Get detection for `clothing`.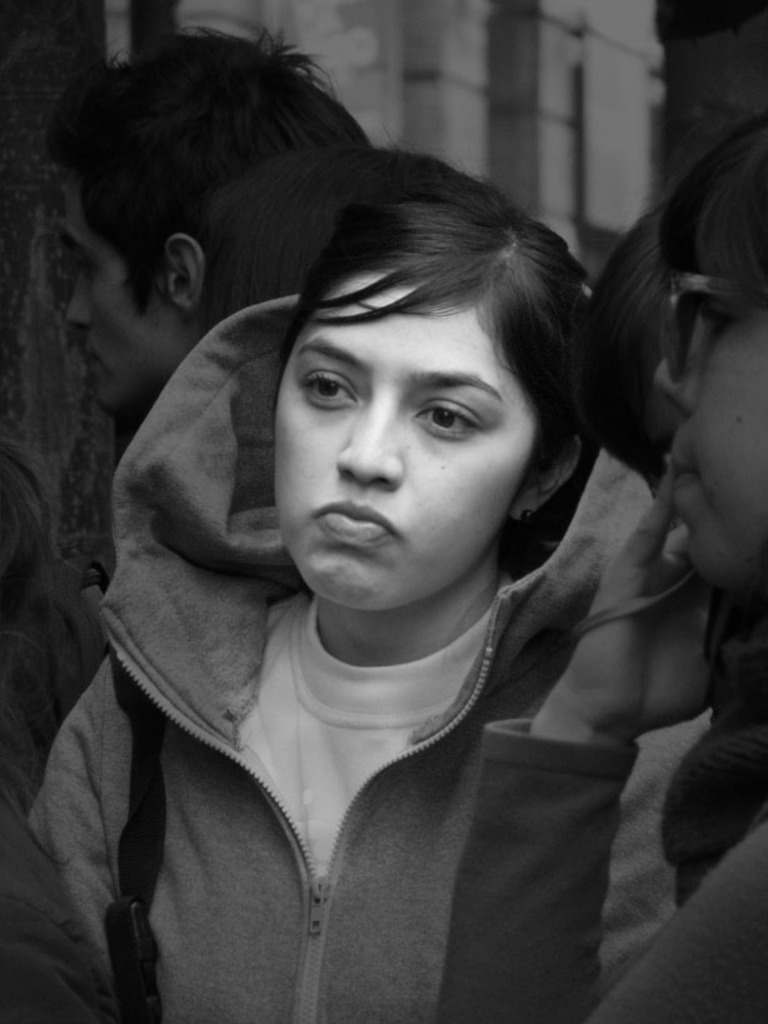
Detection: box(35, 231, 725, 1023).
